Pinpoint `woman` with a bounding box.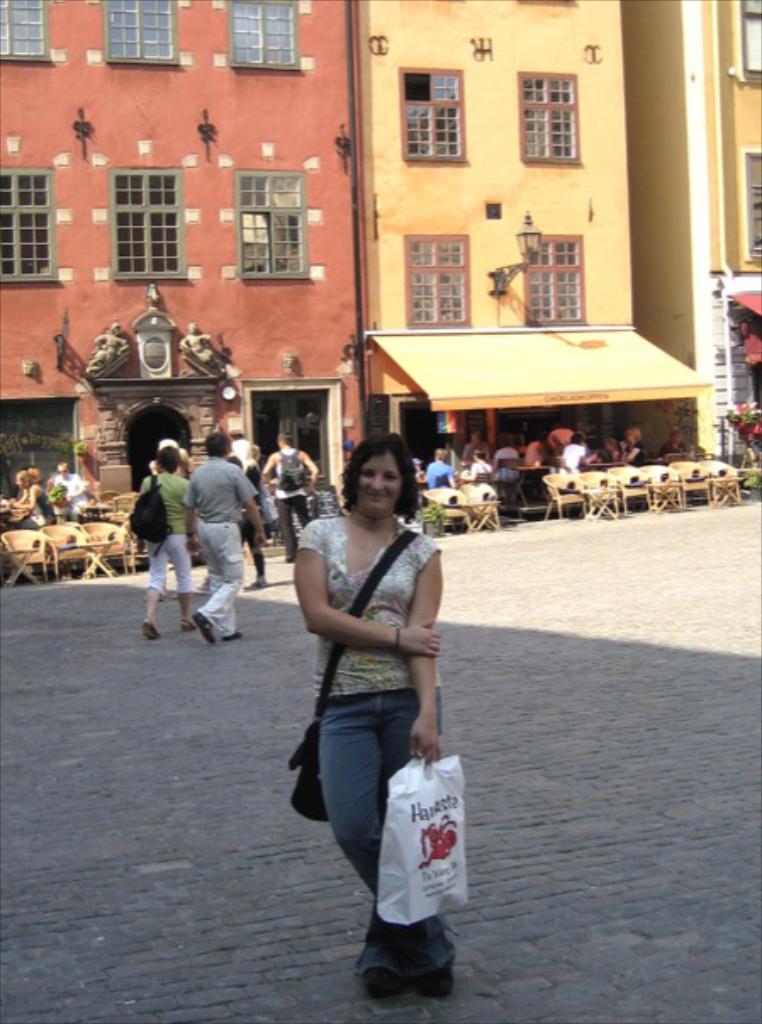
<region>275, 408, 467, 983</region>.
